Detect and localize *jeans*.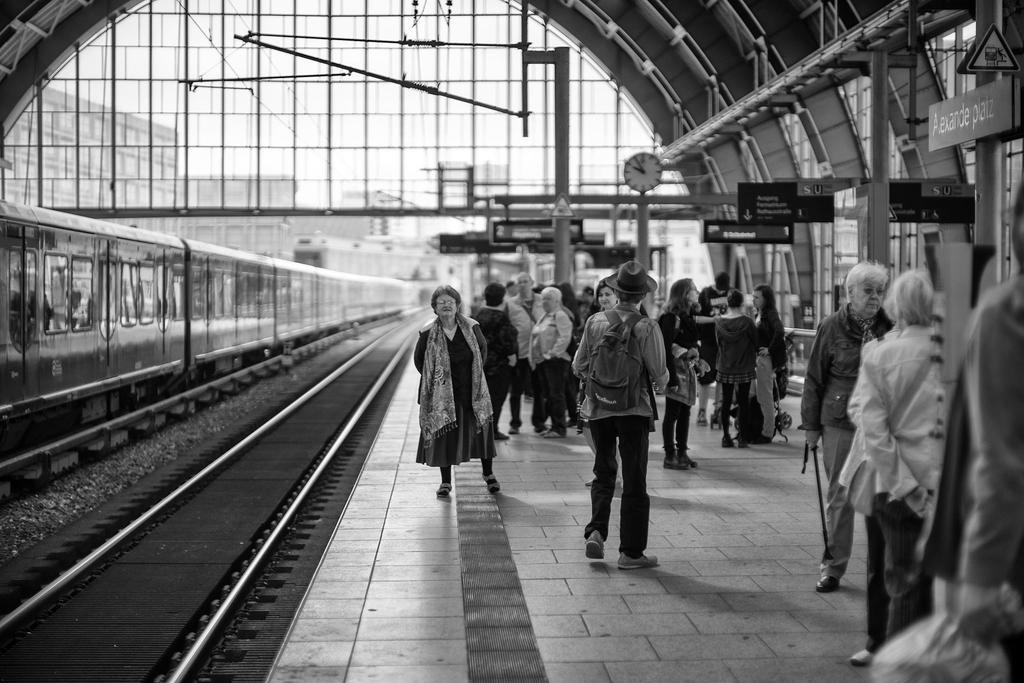
Localized at x1=863 y1=496 x2=935 y2=646.
